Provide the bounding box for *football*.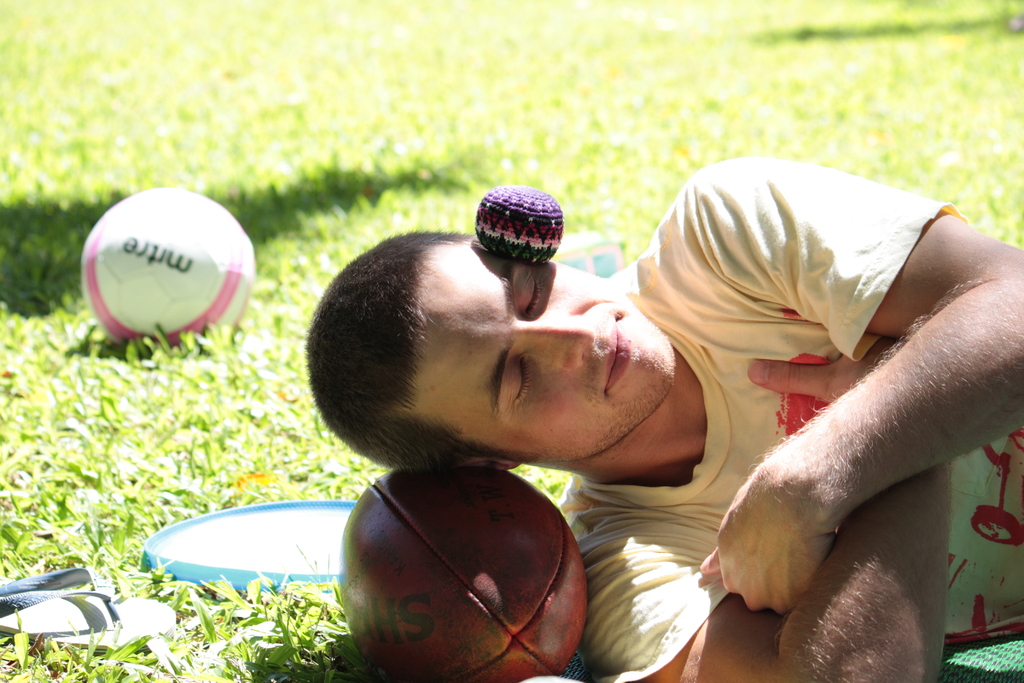
335:464:594:679.
